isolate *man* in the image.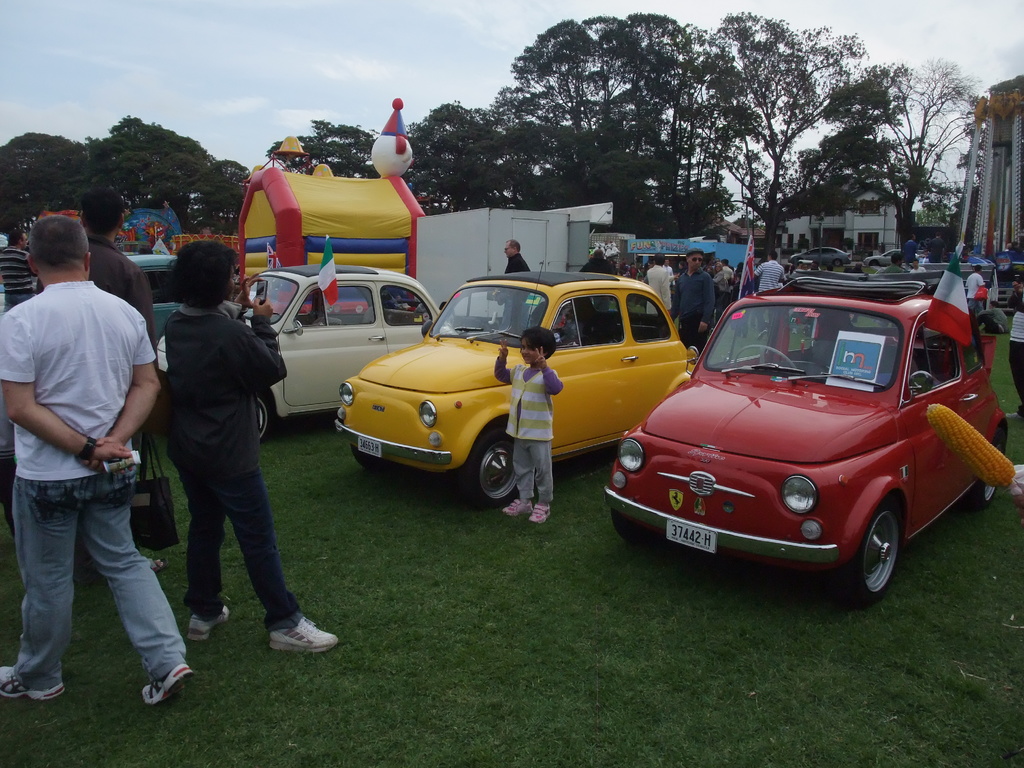
Isolated region: [left=0, top=214, right=196, bottom=711].
